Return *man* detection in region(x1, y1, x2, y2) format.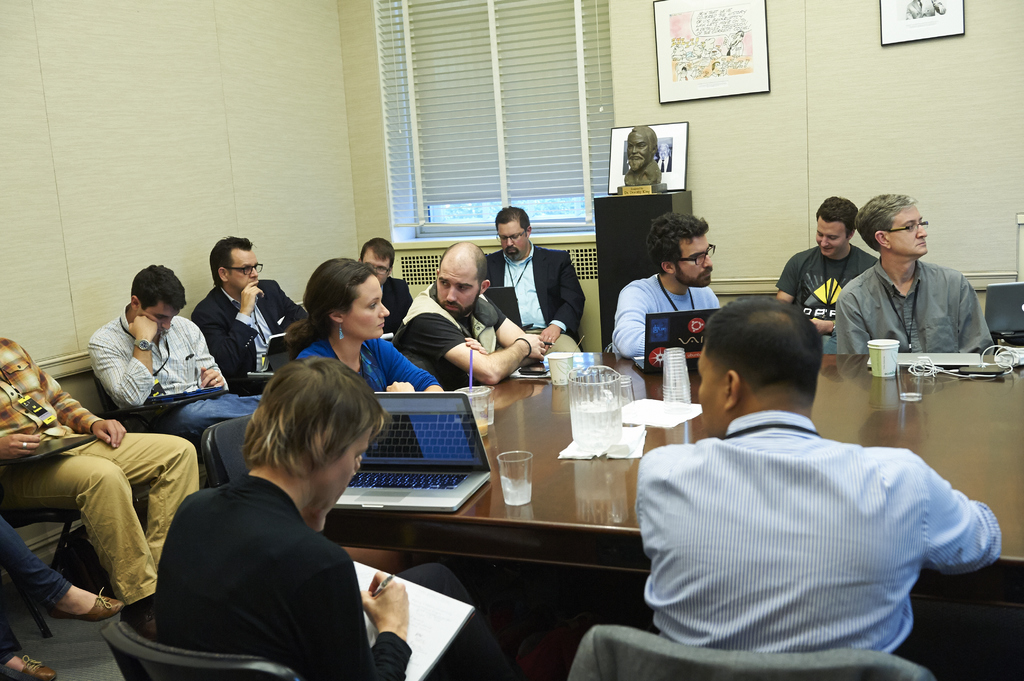
region(610, 212, 728, 360).
